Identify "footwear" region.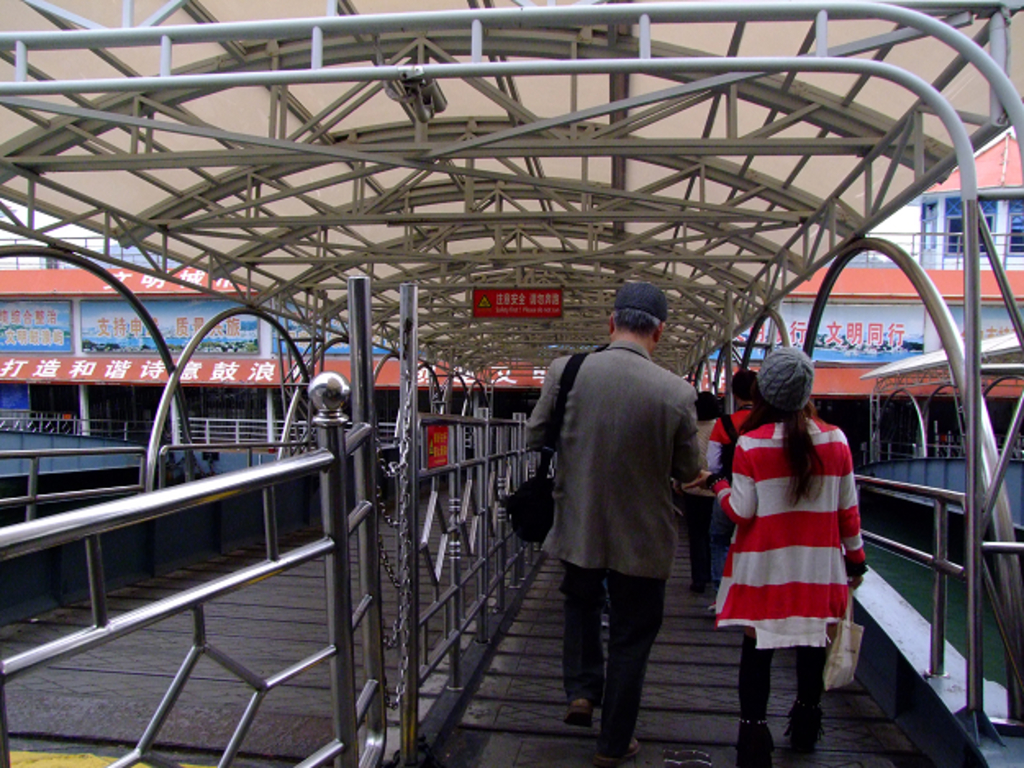
Region: region(557, 698, 591, 724).
